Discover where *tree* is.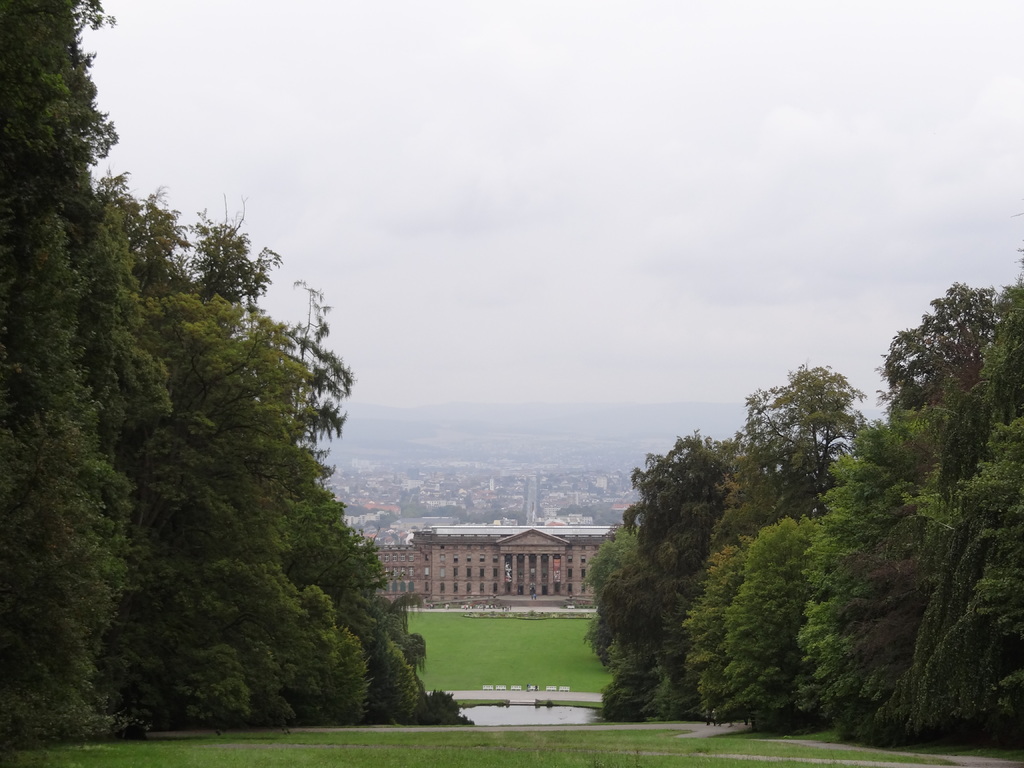
Discovered at 5,19,115,278.
